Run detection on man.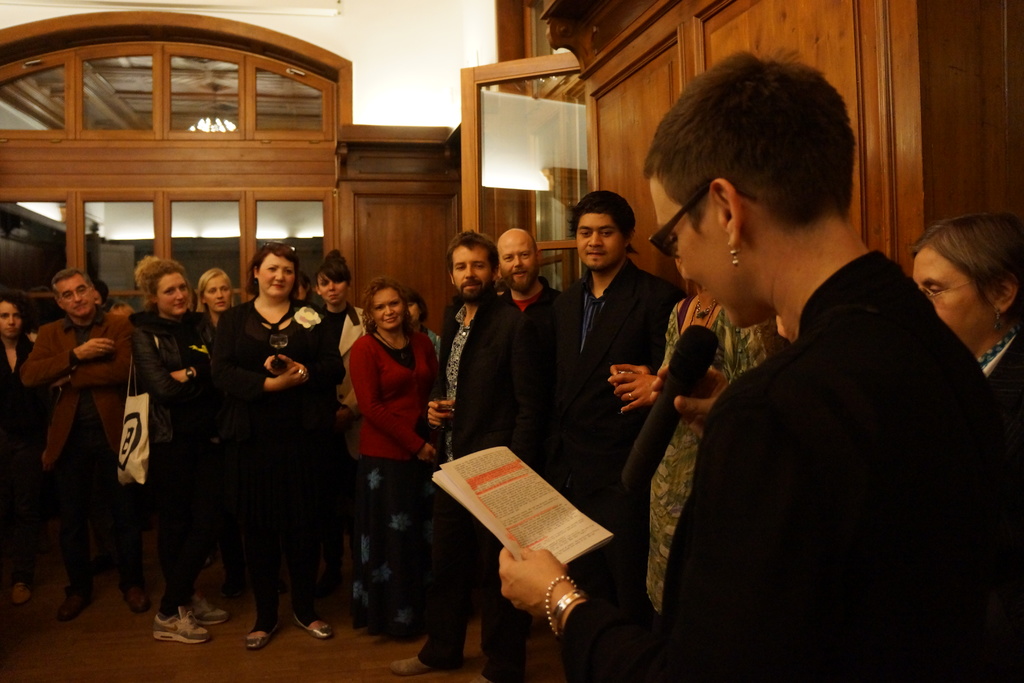
Result: BBox(6, 265, 144, 642).
